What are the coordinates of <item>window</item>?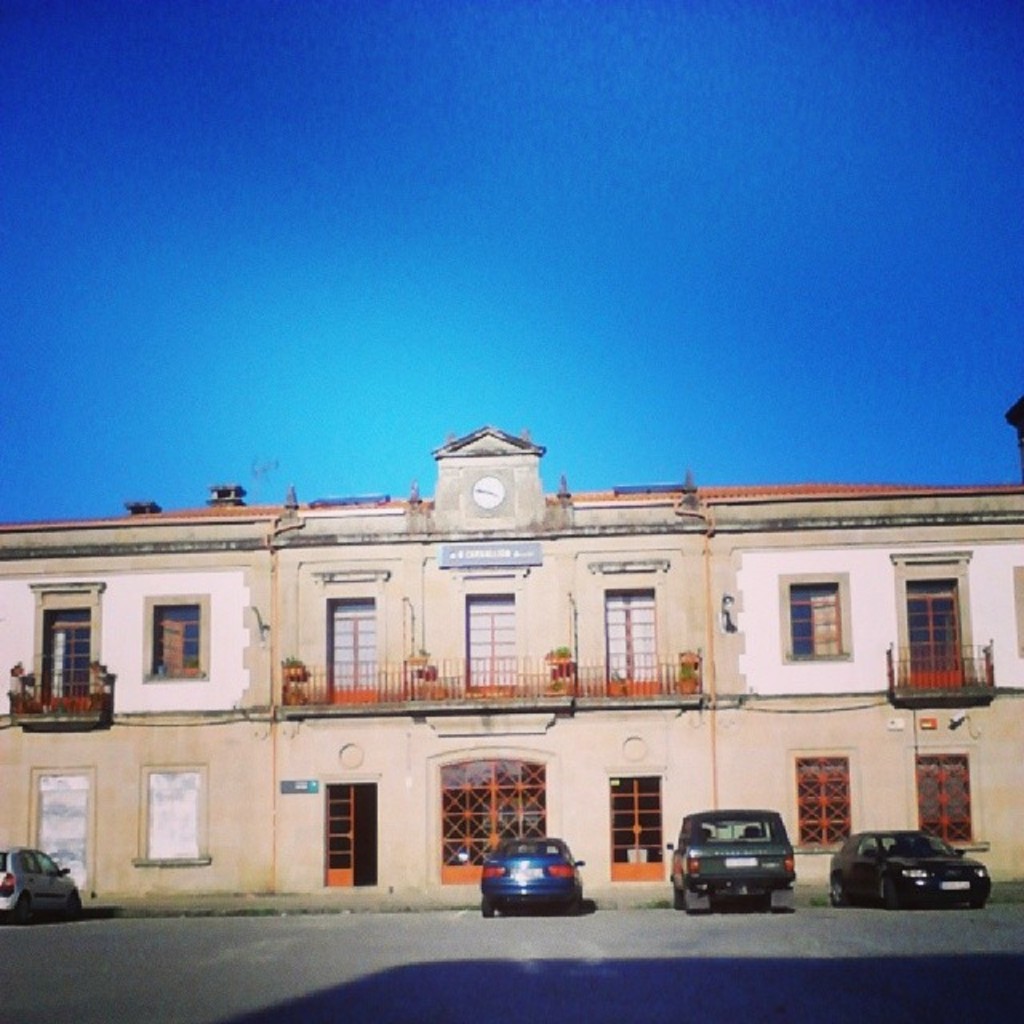
(left=46, top=605, right=91, bottom=704).
